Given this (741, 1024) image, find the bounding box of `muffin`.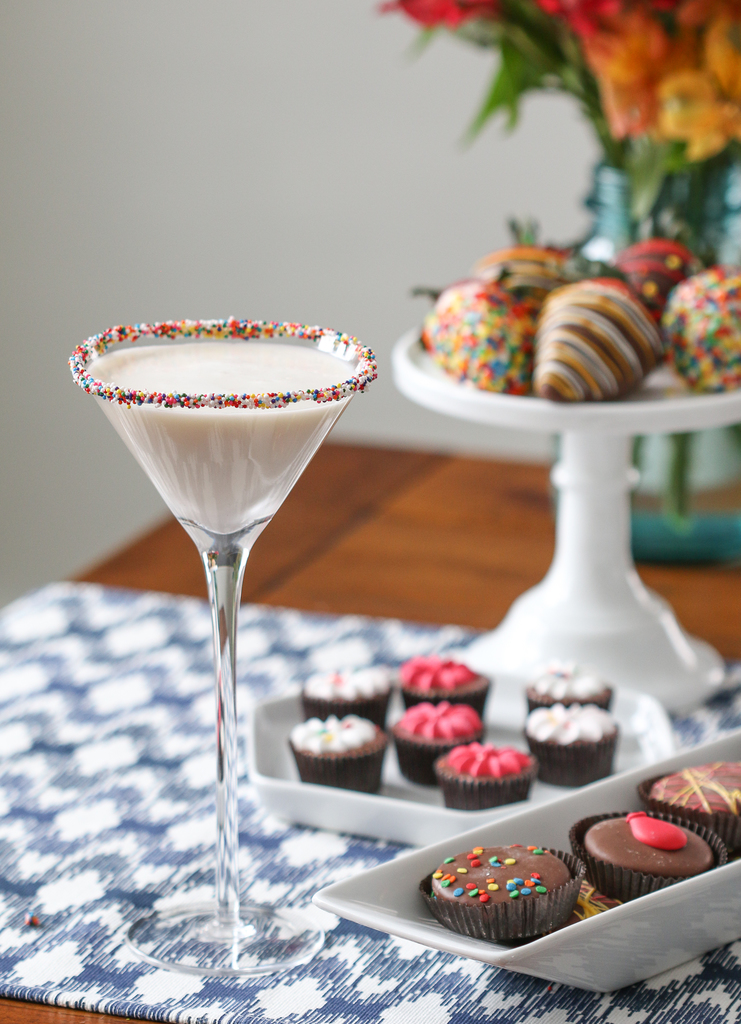
278/710/408/801.
